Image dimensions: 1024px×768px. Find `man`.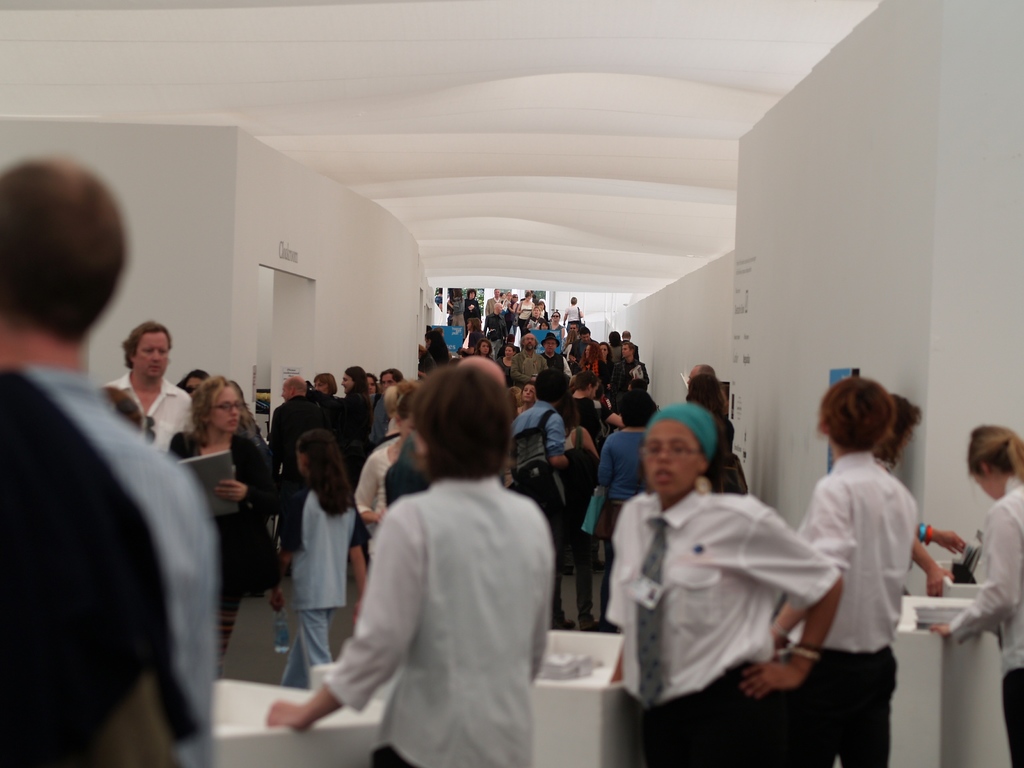
box(554, 371, 618, 510).
